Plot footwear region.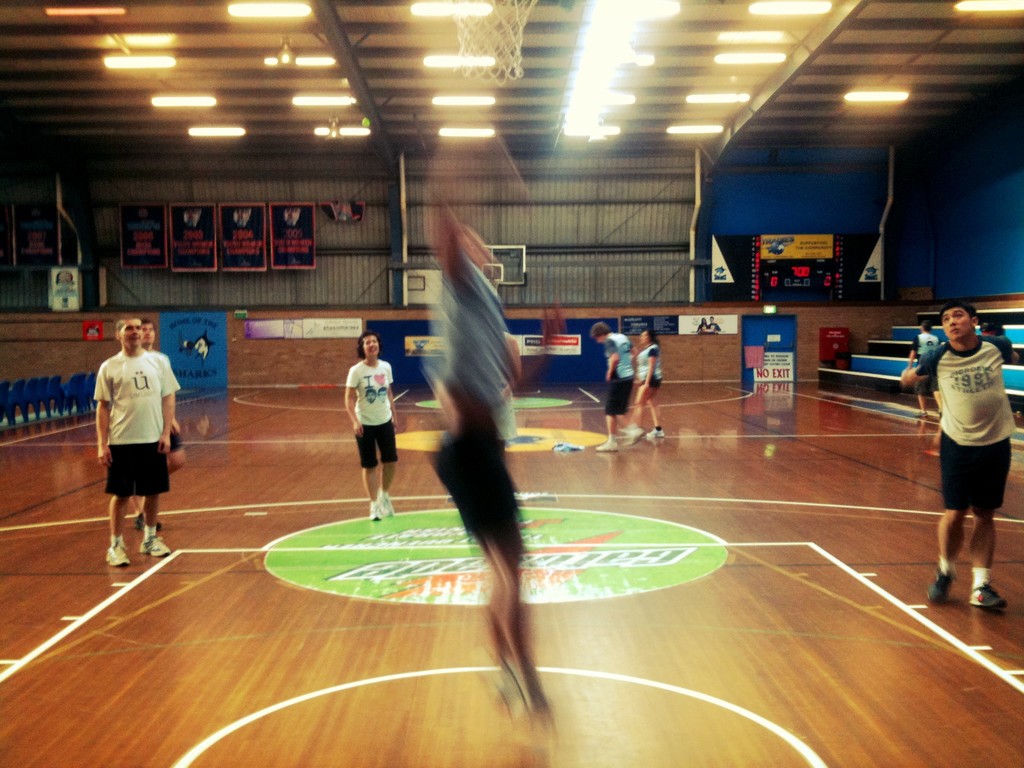
Plotted at crop(595, 440, 620, 451).
